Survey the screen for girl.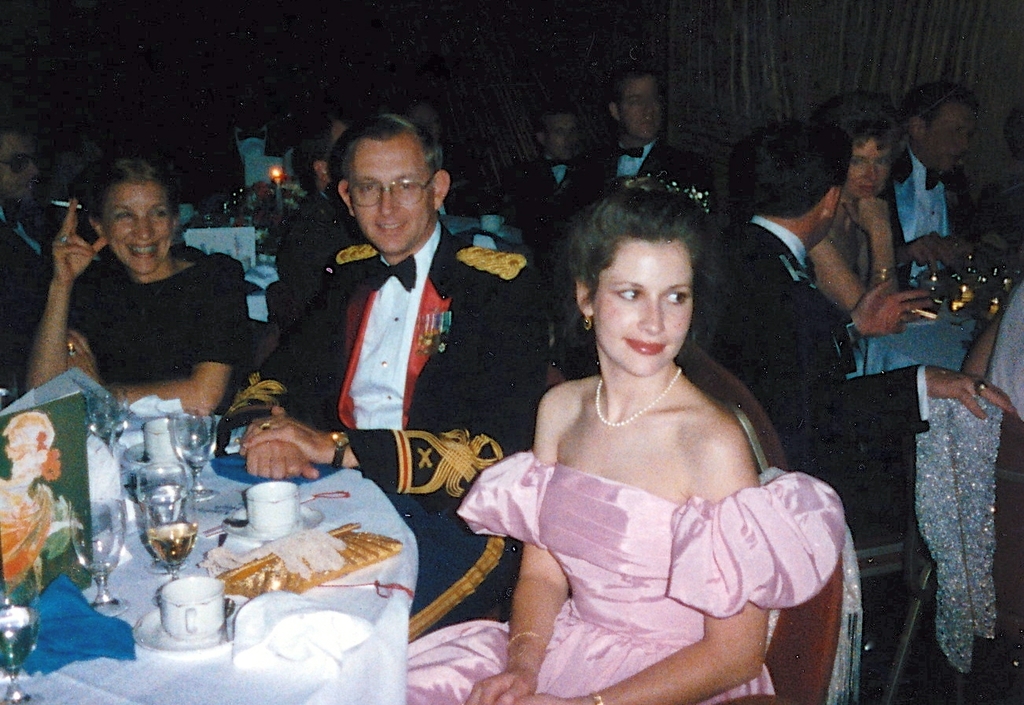
Survey found: detection(407, 183, 843, 704).
